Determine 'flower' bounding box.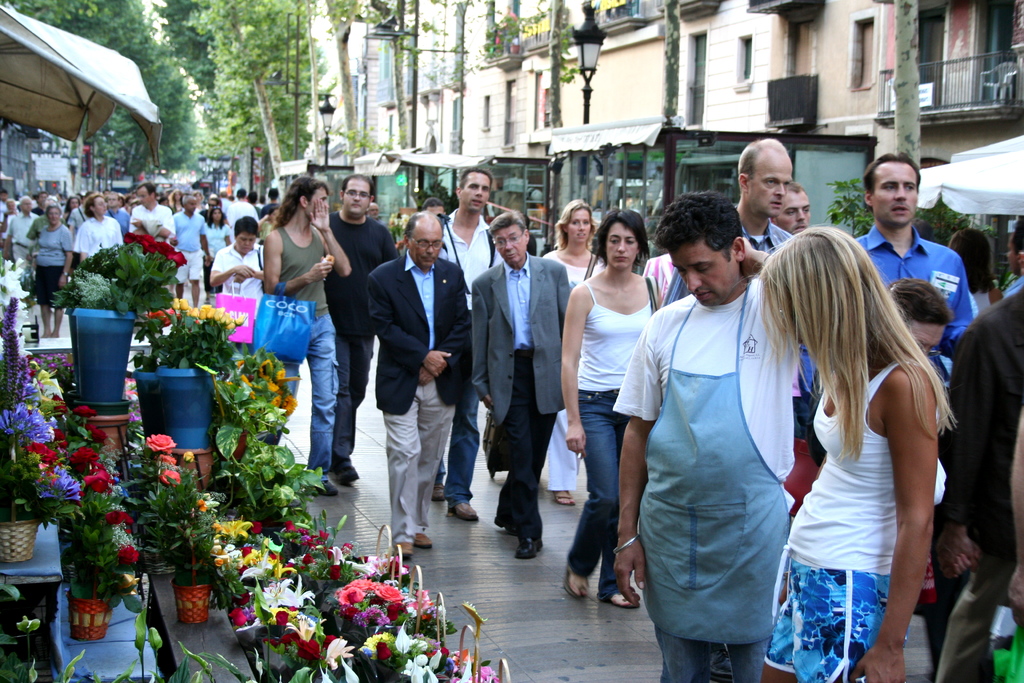
Determined: {"left": 159, "top": 466, "right": 182, "bottom": 483}.
